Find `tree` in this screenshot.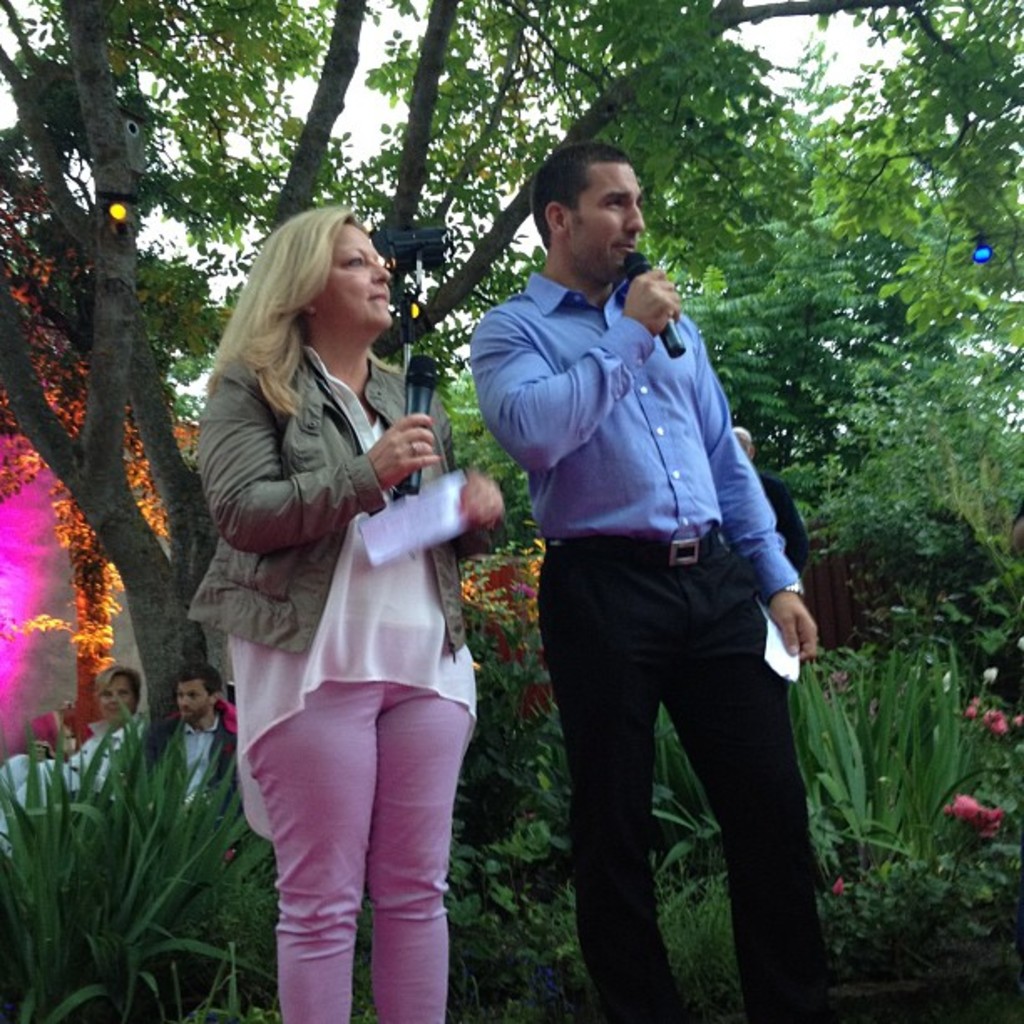
The bounding box for `tree` is 0 0 1022 1012.
